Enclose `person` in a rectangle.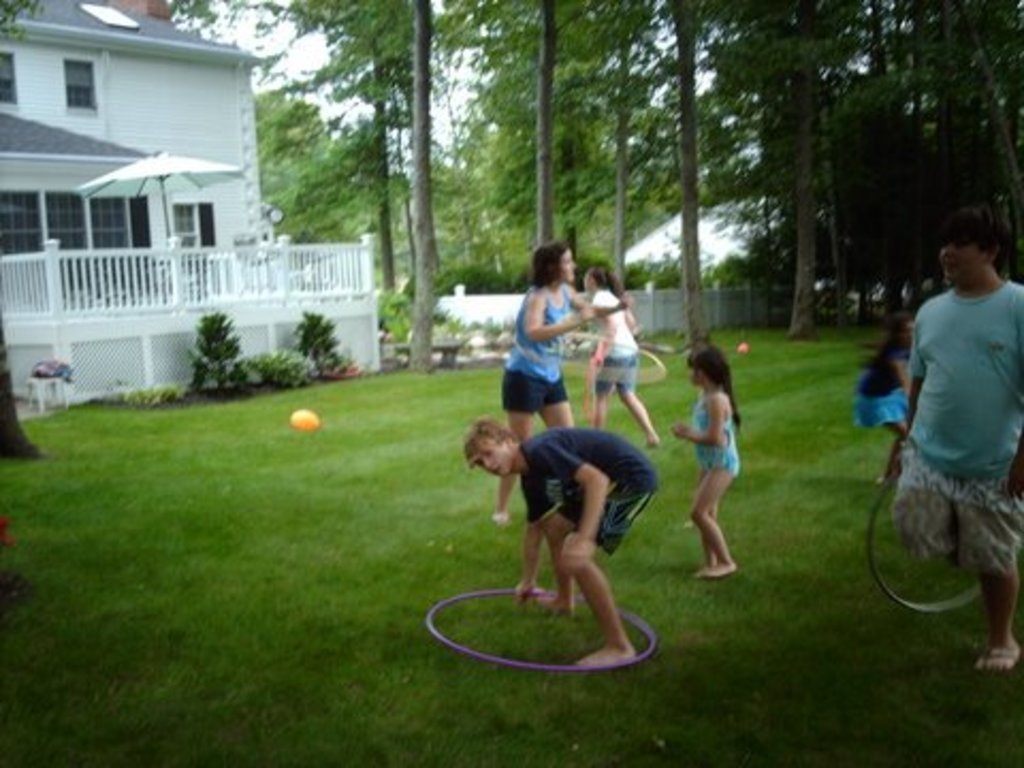
BBox(843, 303, 911, 495).
